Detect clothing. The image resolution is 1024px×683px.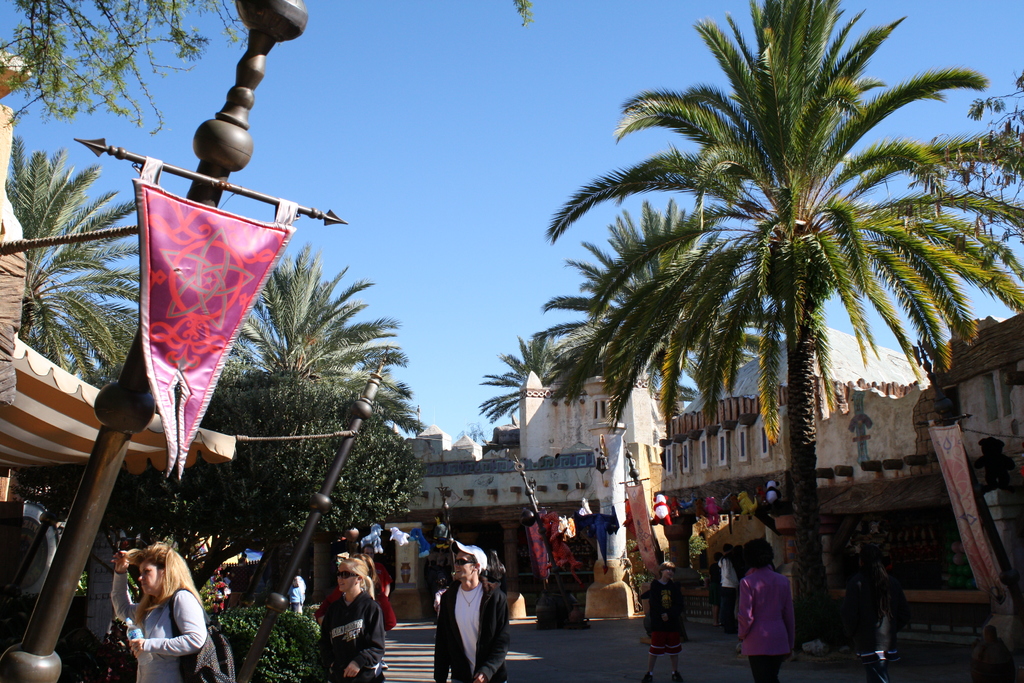
BBox(286, 584, 301, 619).
